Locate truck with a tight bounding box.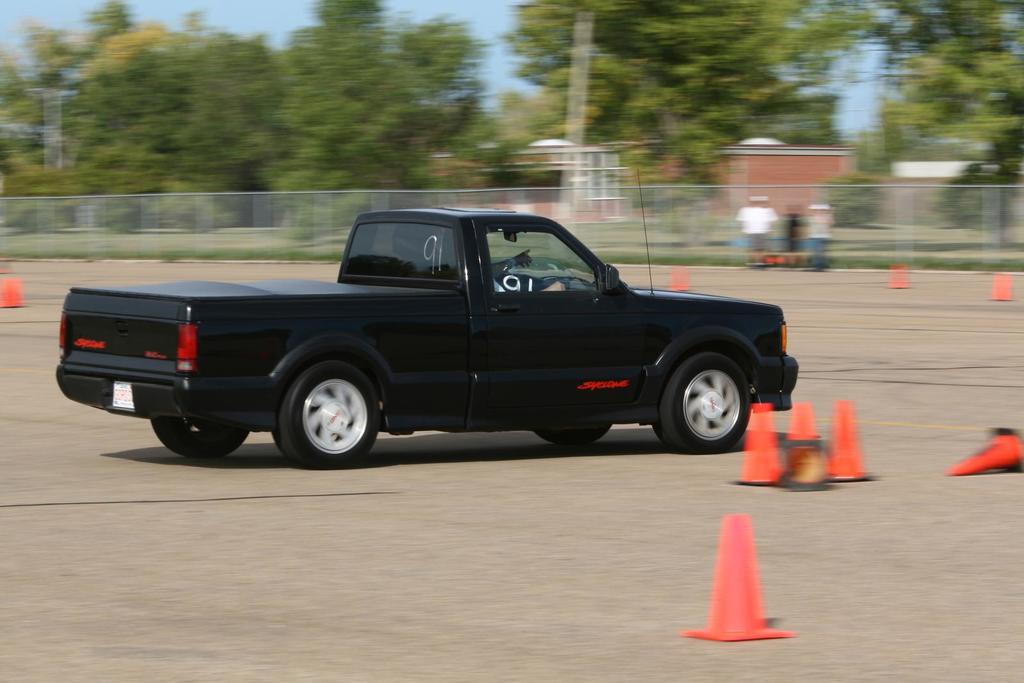
<region>50, 207, 824, 476</region>.
